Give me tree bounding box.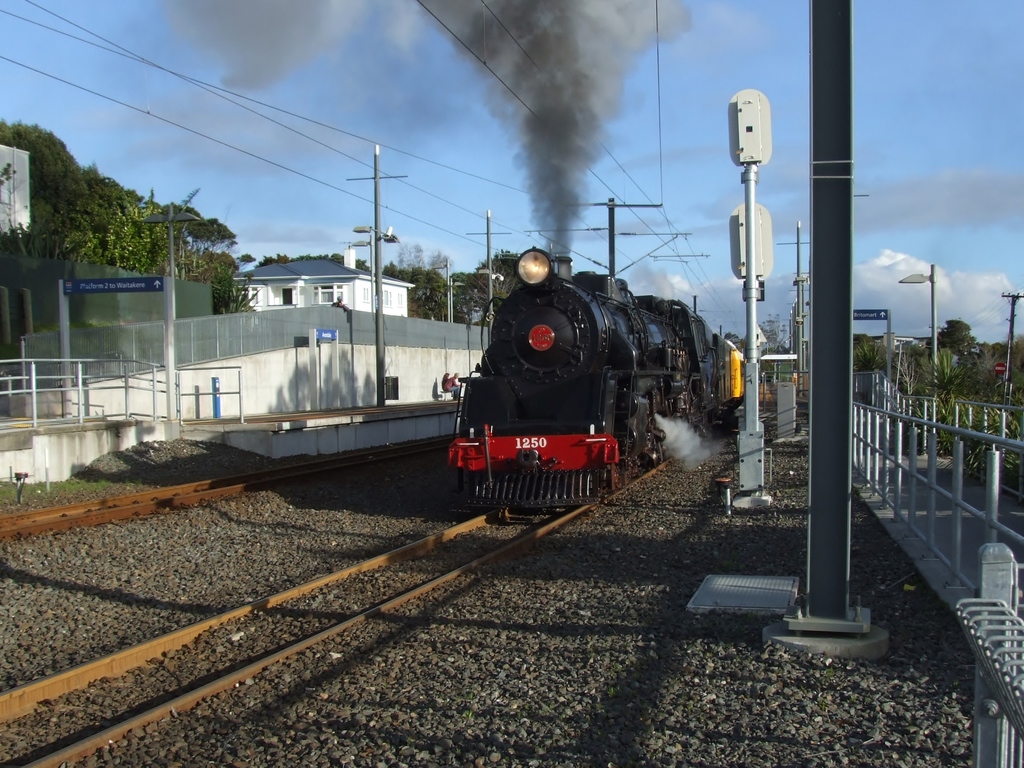
[468, 268, 515, 311].
